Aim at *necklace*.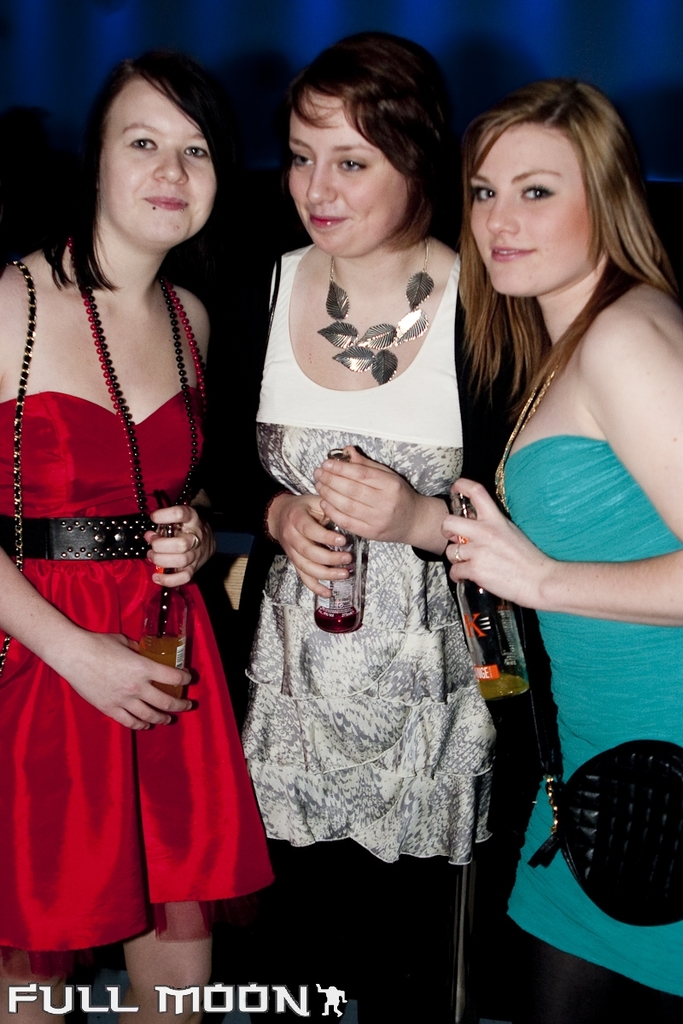
Aimed at bbox=(315, 234, 433, 386).
